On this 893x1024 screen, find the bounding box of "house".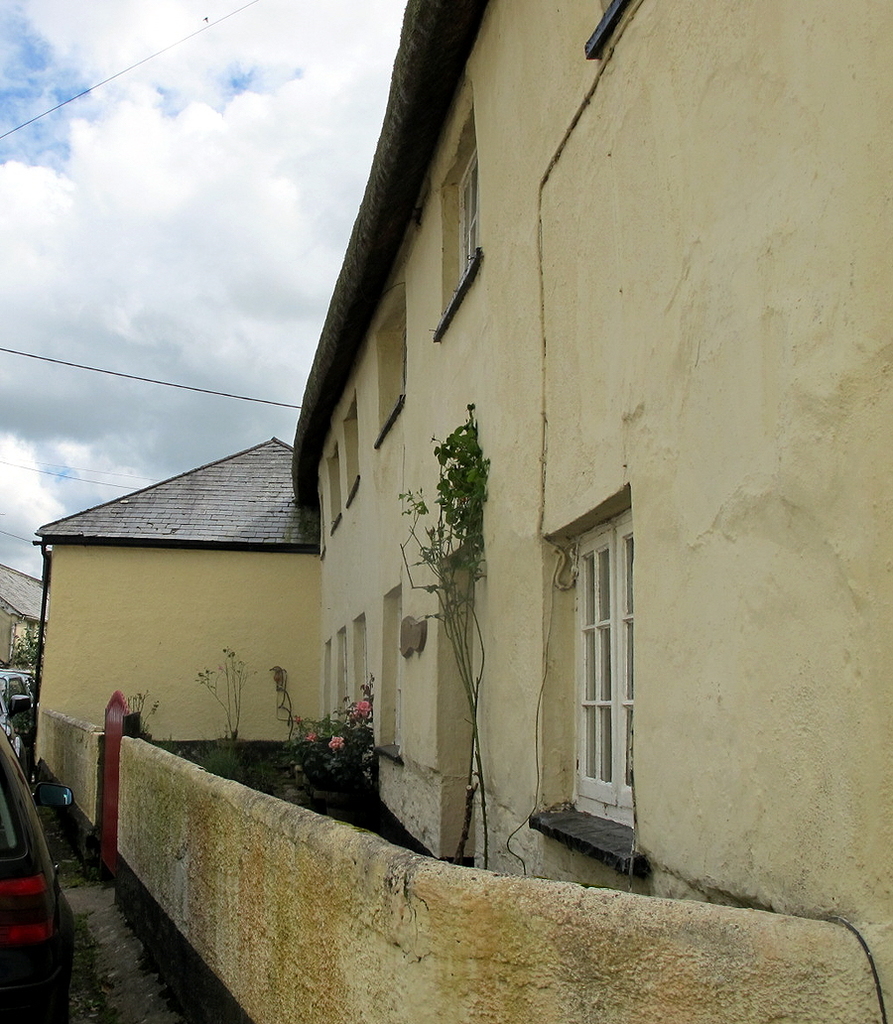
Bounding box: (0,563,44,675).
